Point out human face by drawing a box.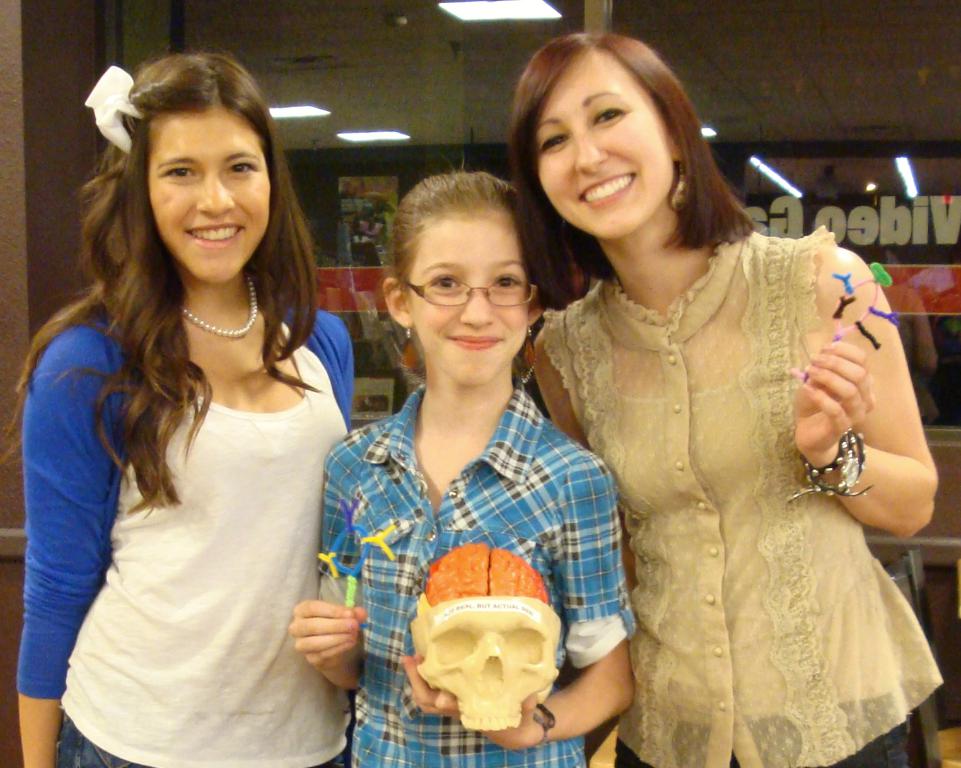
532/52/674/241.
